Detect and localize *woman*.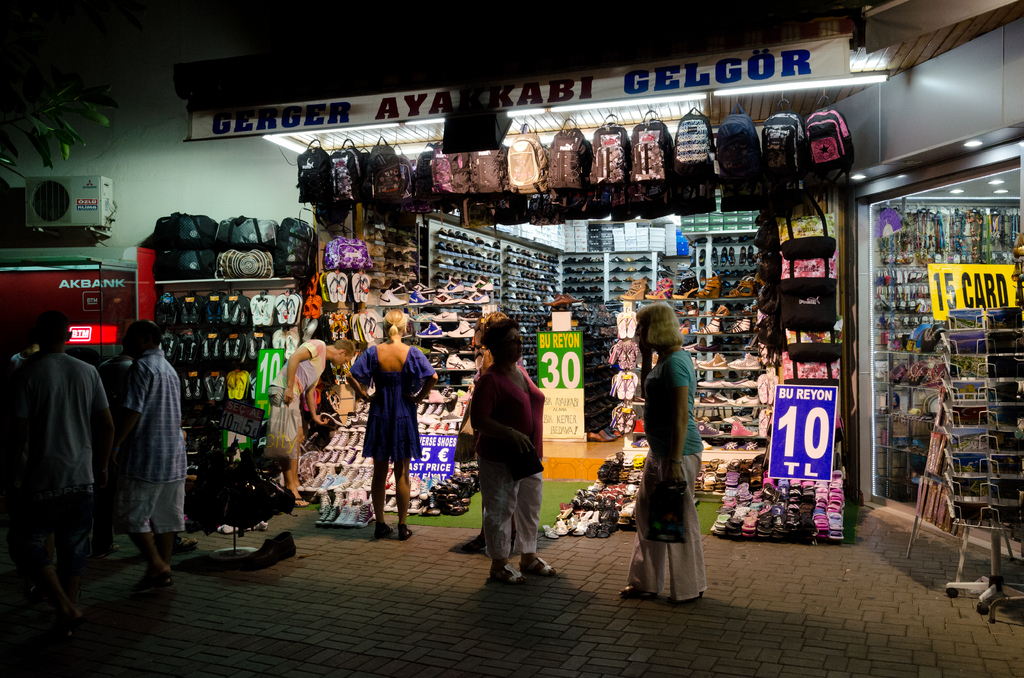
Localized at Rect(345, 309, 439, 546).
